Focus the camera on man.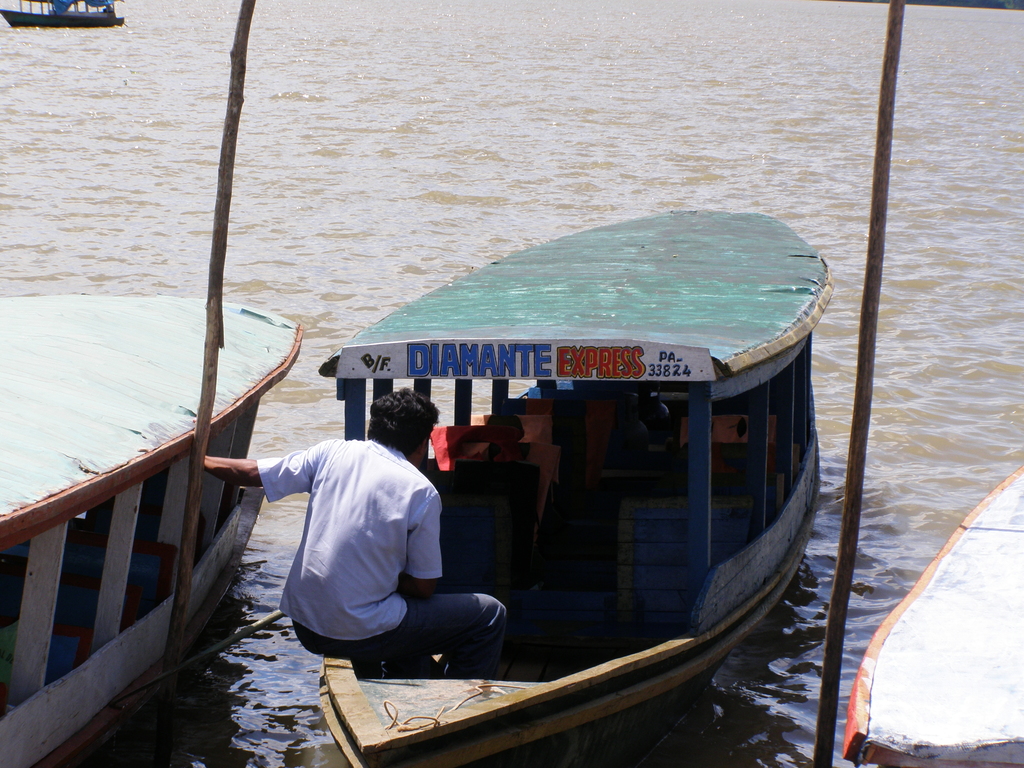
Focus region: left=196, top=394, right=509, bottom=678.
